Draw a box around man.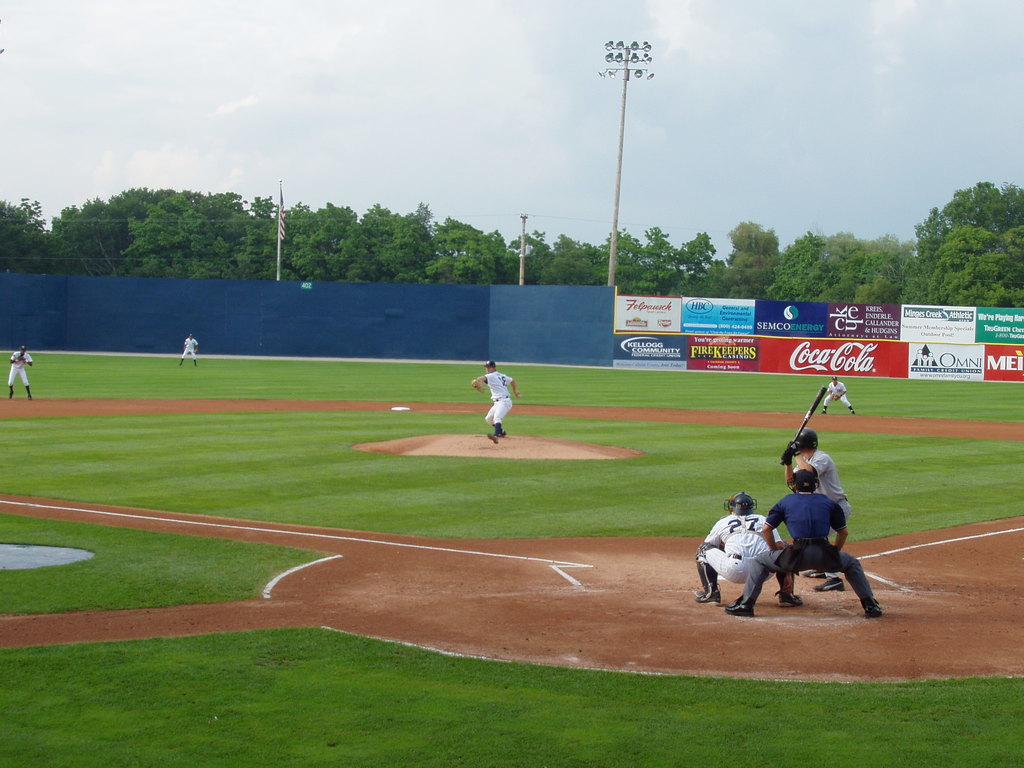
crop(10, 346, 36, 401).
